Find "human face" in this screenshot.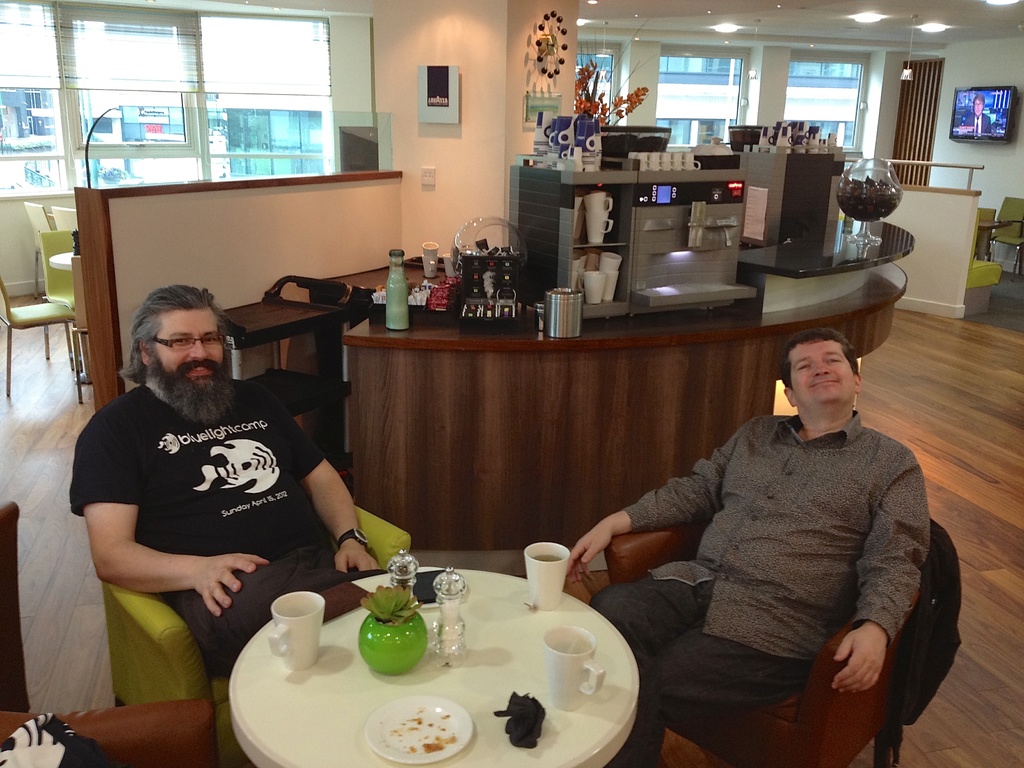
The bounding box for "human face" is (left=789, top=340, right=856, bottom=418).
